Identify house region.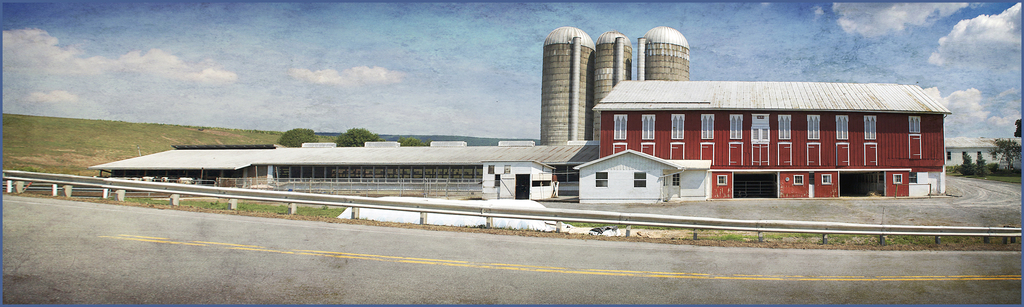
Region: rect(584, 110, 957, 206).
